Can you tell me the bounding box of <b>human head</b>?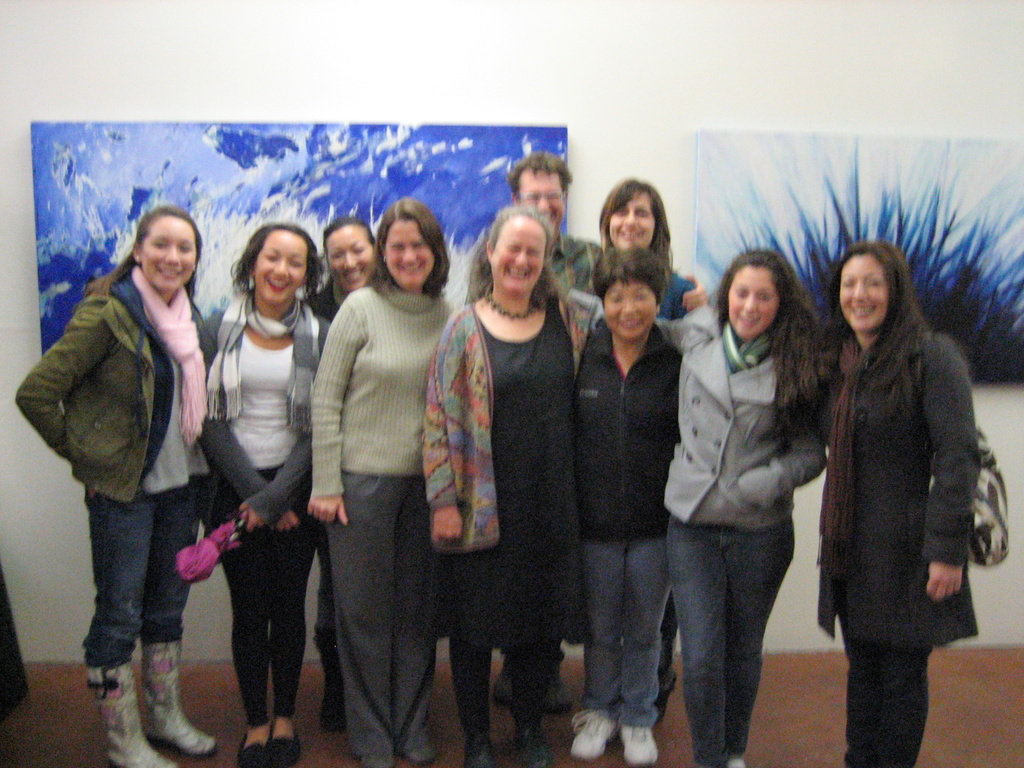
(left=319, top=218, right=380, bottom=290).
